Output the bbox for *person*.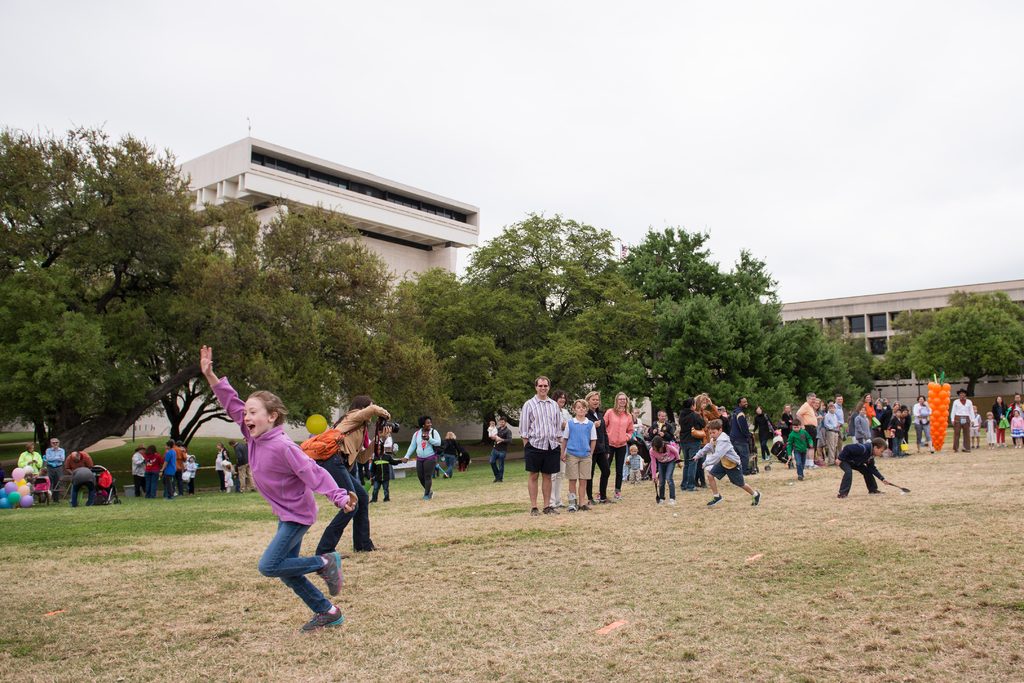
region(305, 398, 391, 558).
